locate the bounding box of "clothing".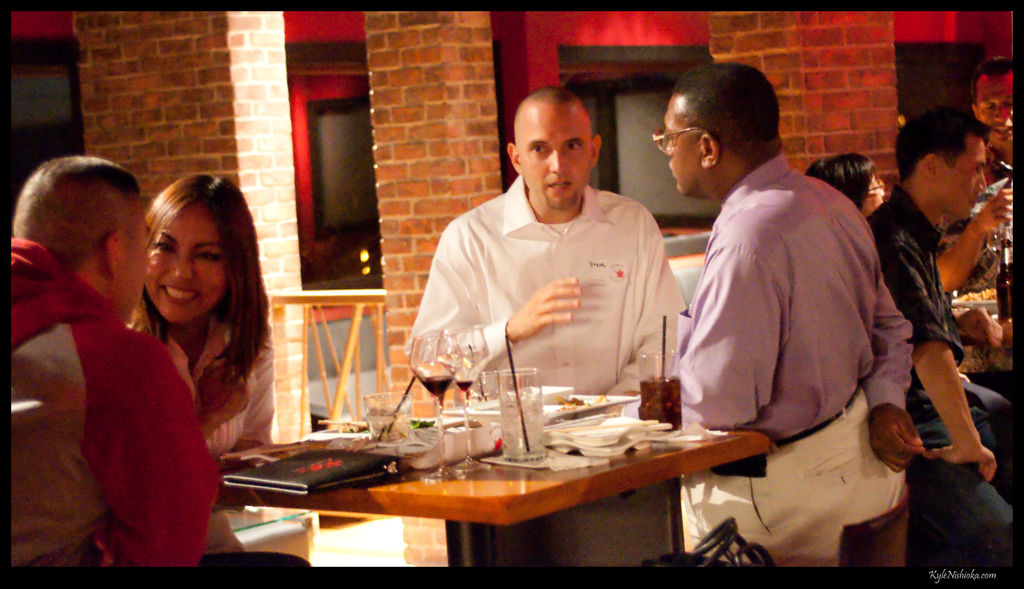
Bounding box: crop(9, 236, 221, 567).
